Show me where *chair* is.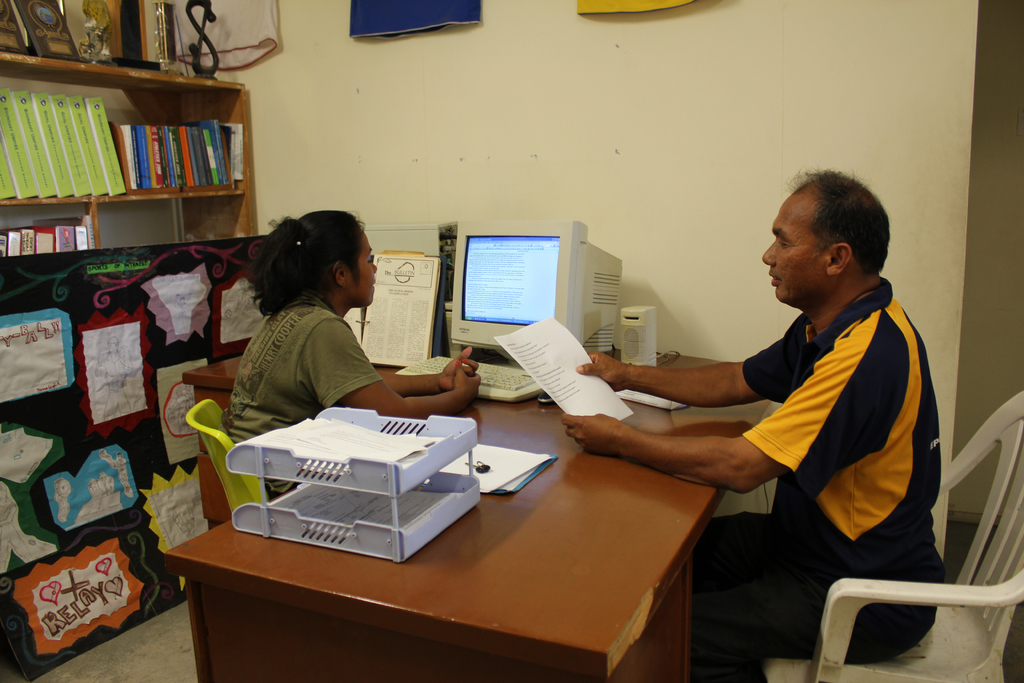
*chair* is at x1=192 y1=398 x2=268 y2=519.
